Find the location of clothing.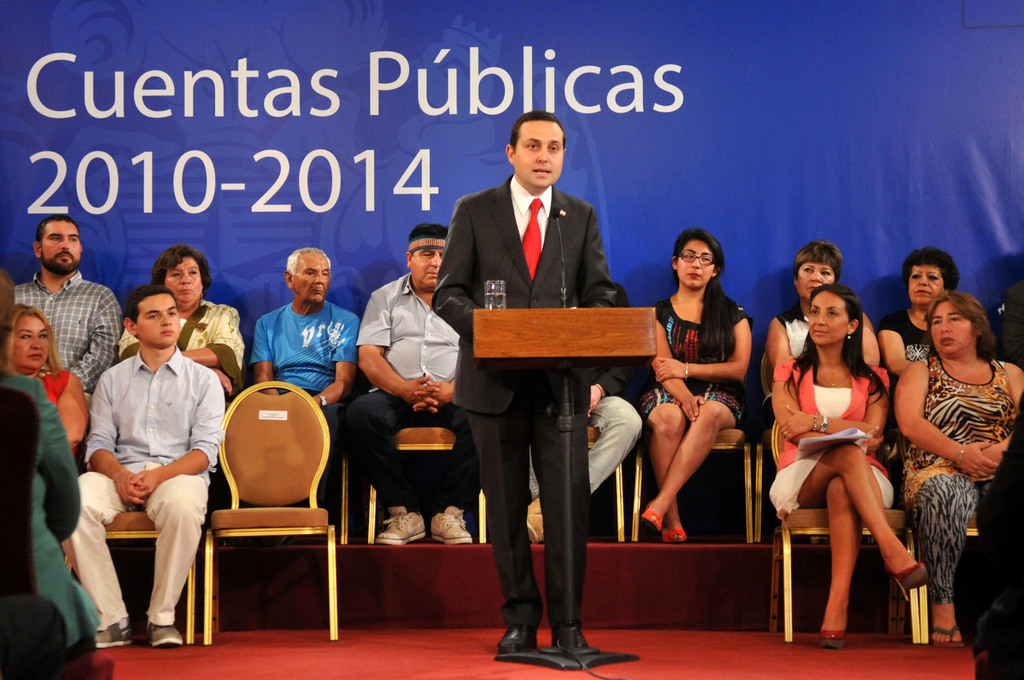
Location: (left=766, top=351, right=905, bottom=535).
